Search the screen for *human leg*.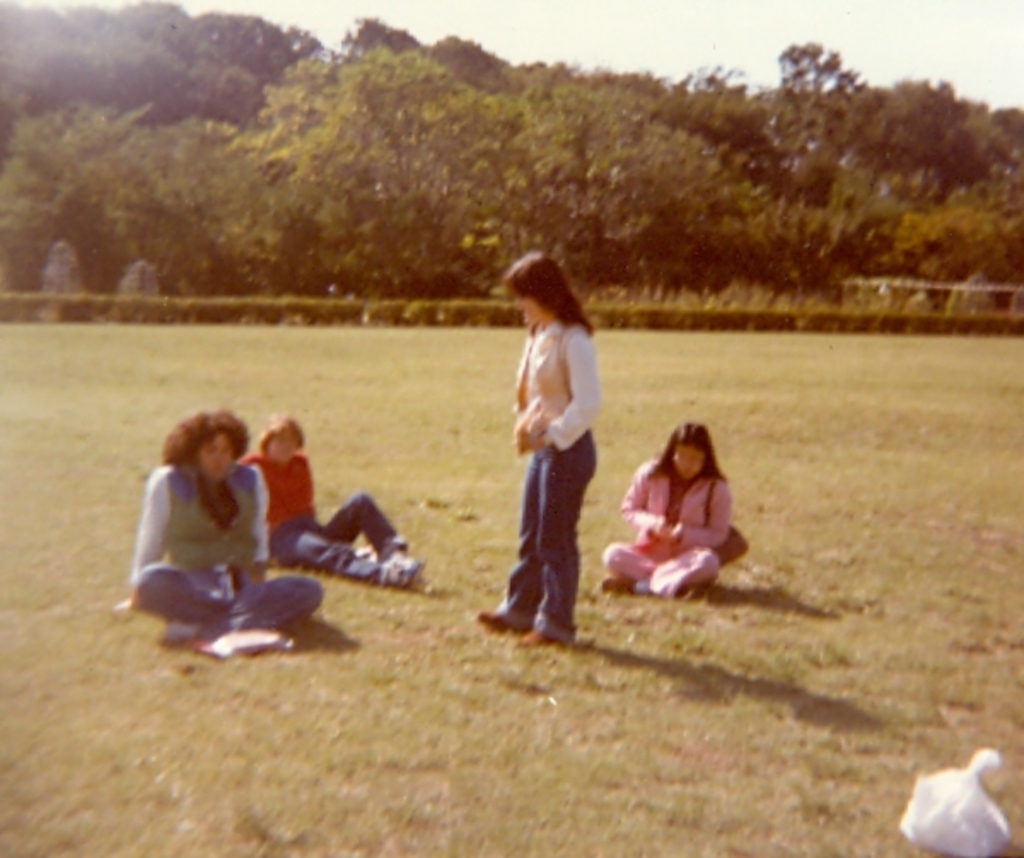
Found at x1=599, y1=539, x2=657, y2=577.
